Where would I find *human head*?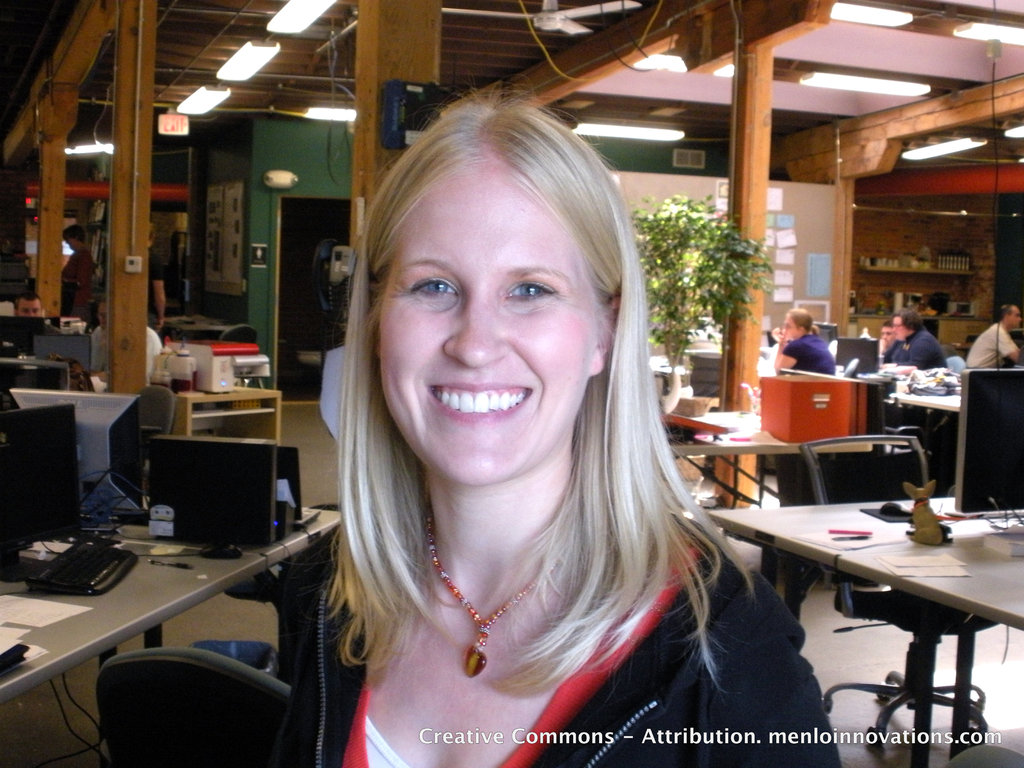
At <box>353,90,632,485</box>.
